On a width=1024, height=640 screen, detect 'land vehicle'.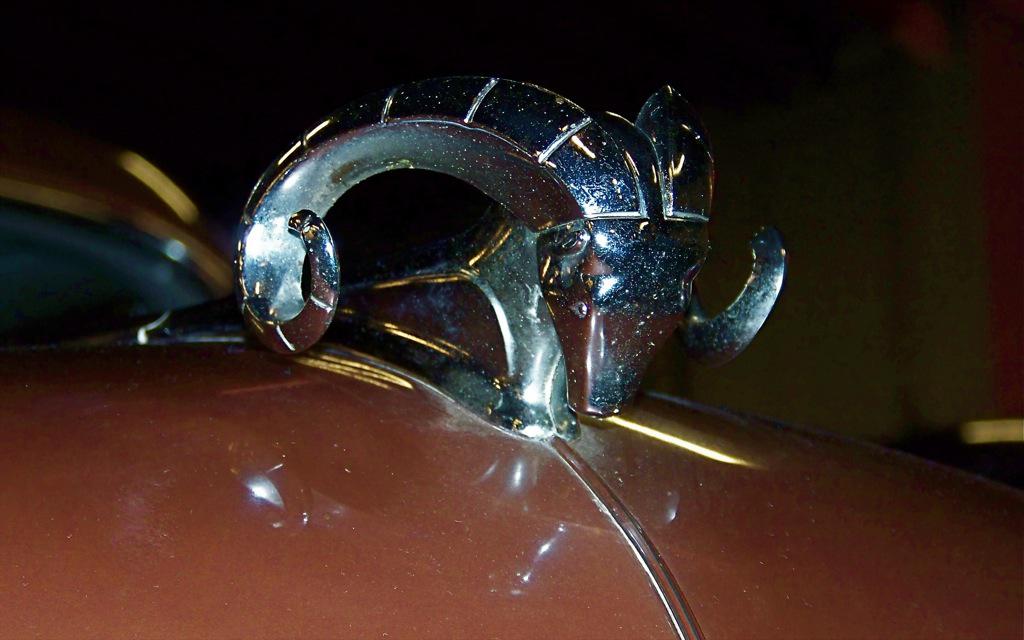
(left=0, top=76, right=1023, bottom=639).
